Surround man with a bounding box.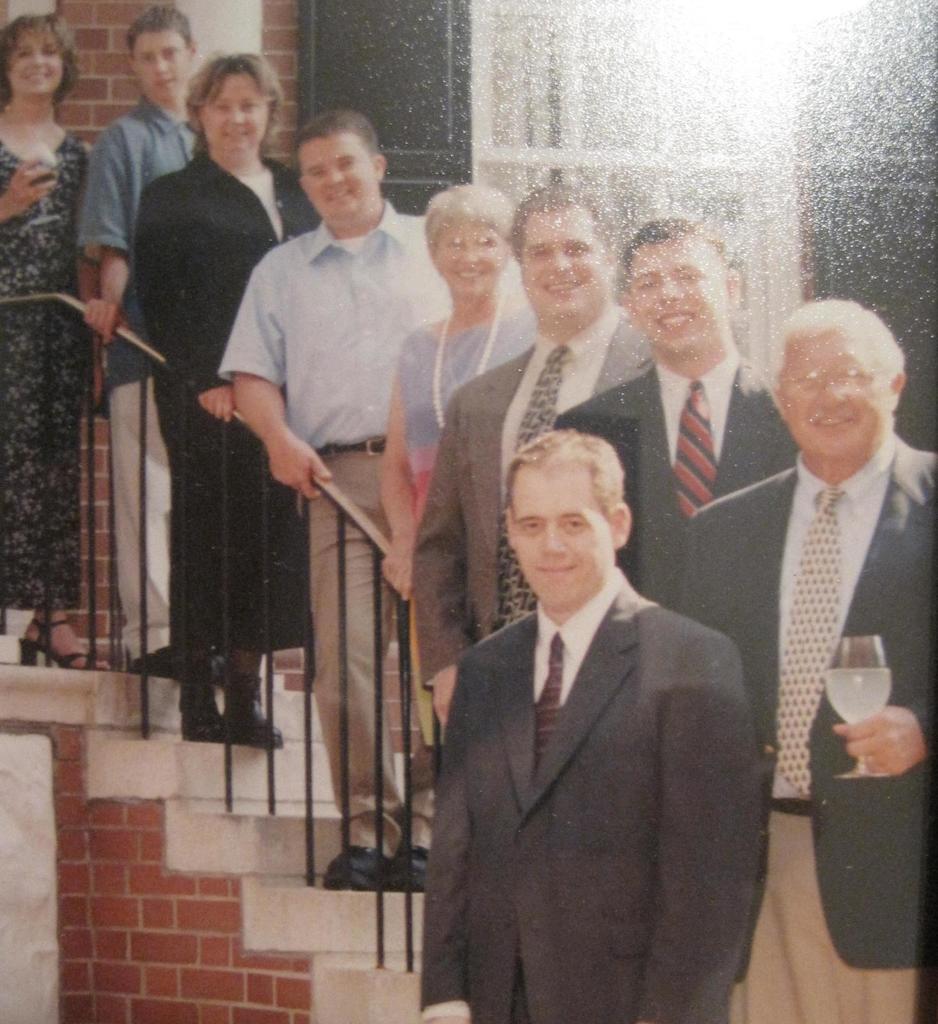
locate(219, 104, 516, 886).
